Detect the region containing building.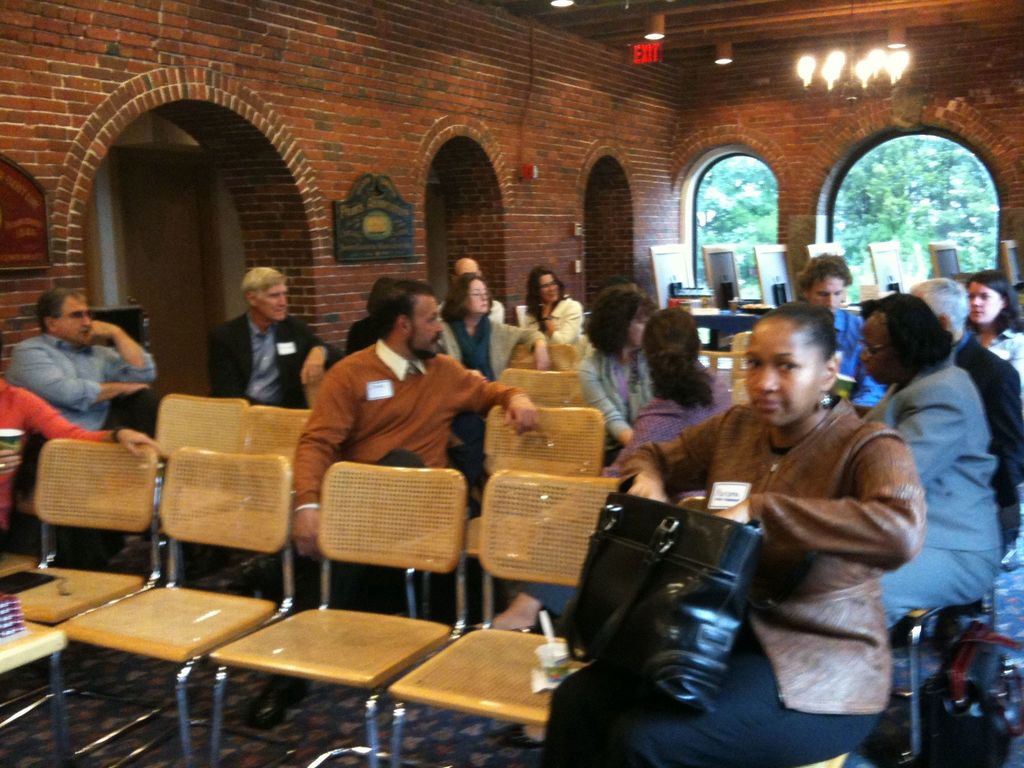
bbox(0, 0, 1023, 767).
